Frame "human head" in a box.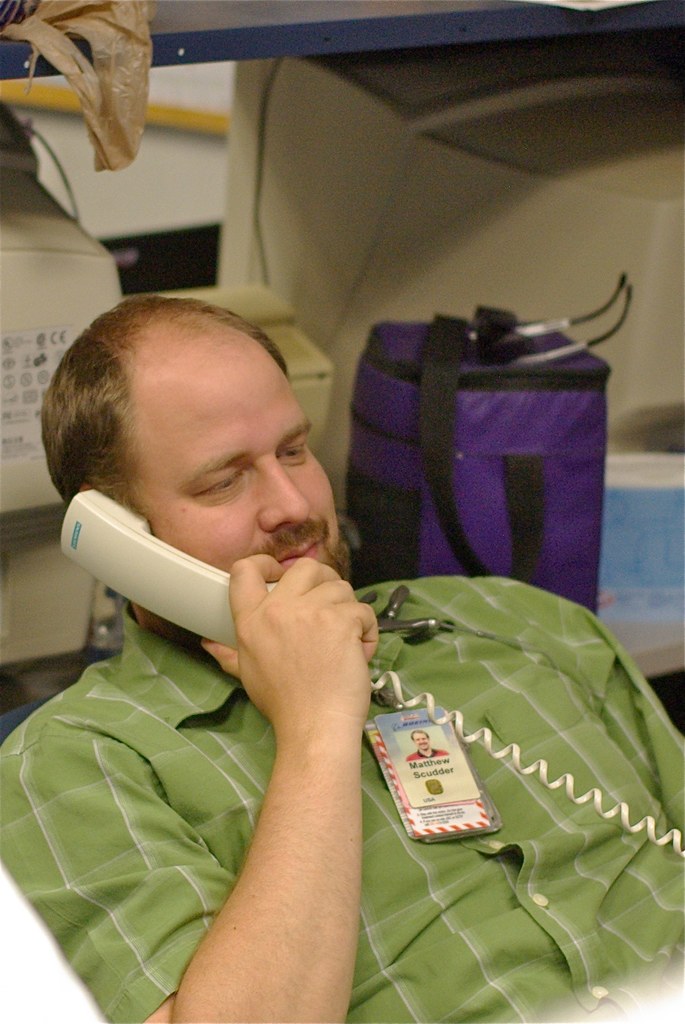
BBox(51, 296, 347, 569).
